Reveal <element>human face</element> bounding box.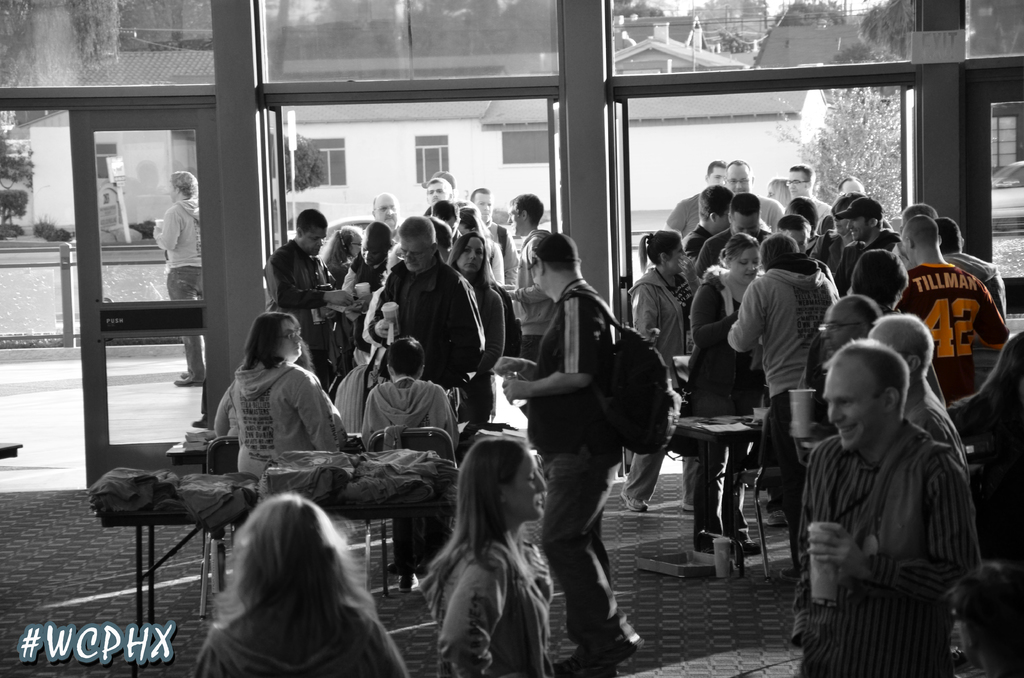
Revealed: region(738, 251, 762, 282).
